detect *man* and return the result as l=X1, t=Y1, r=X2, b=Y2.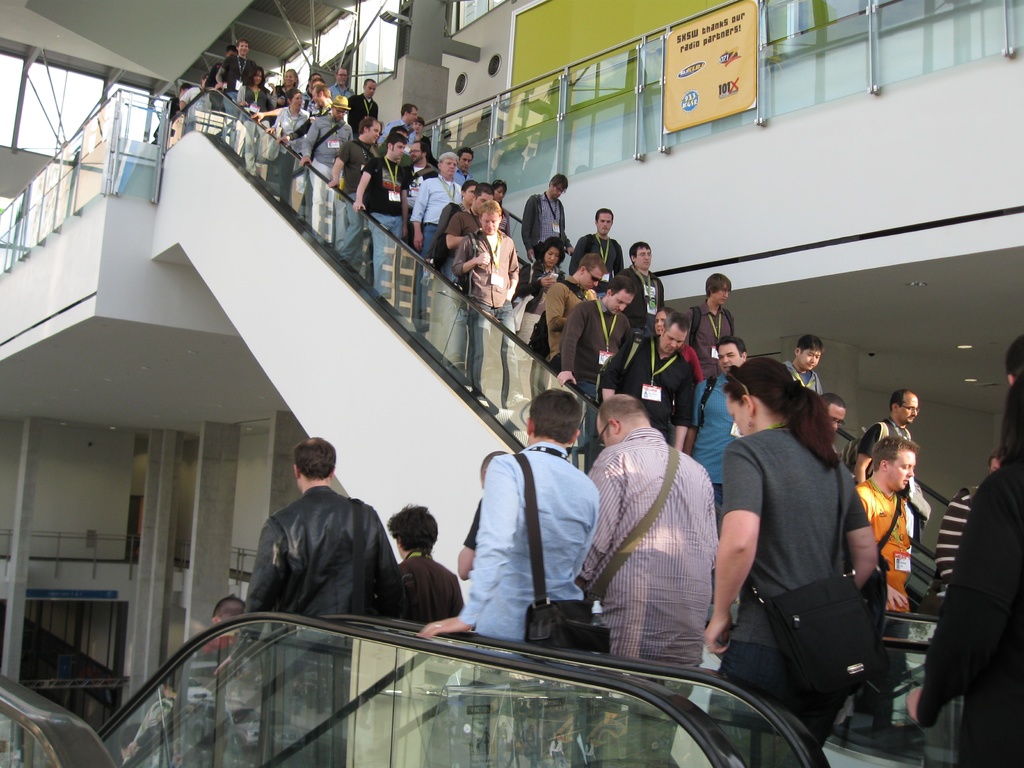
l=446, t=182, r=506, b=376.
